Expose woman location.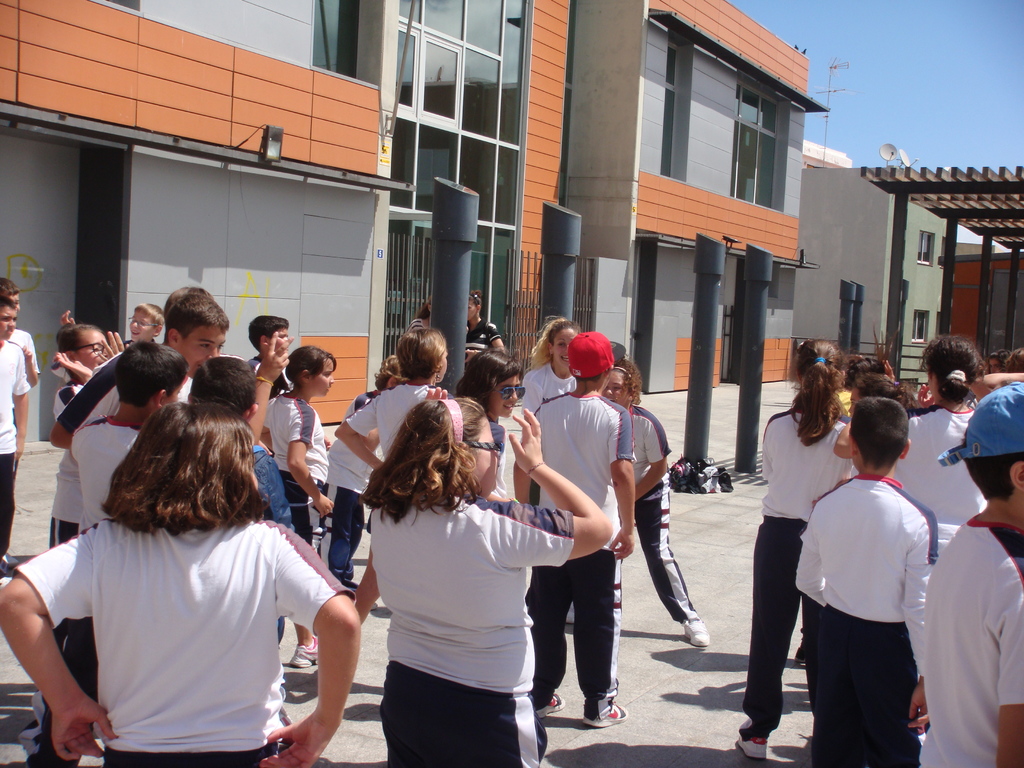
Exposed at bbox=[259, 346, 332, 671].
